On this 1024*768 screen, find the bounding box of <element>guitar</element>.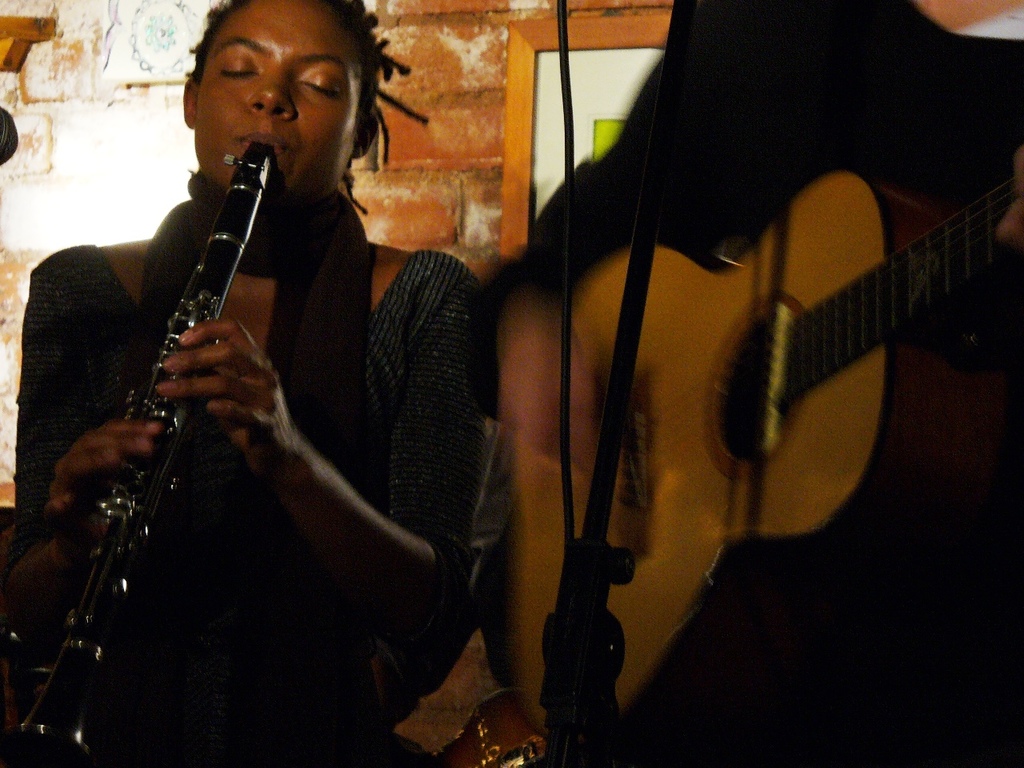
Bounding box: (459, 136, 1023, 767).
